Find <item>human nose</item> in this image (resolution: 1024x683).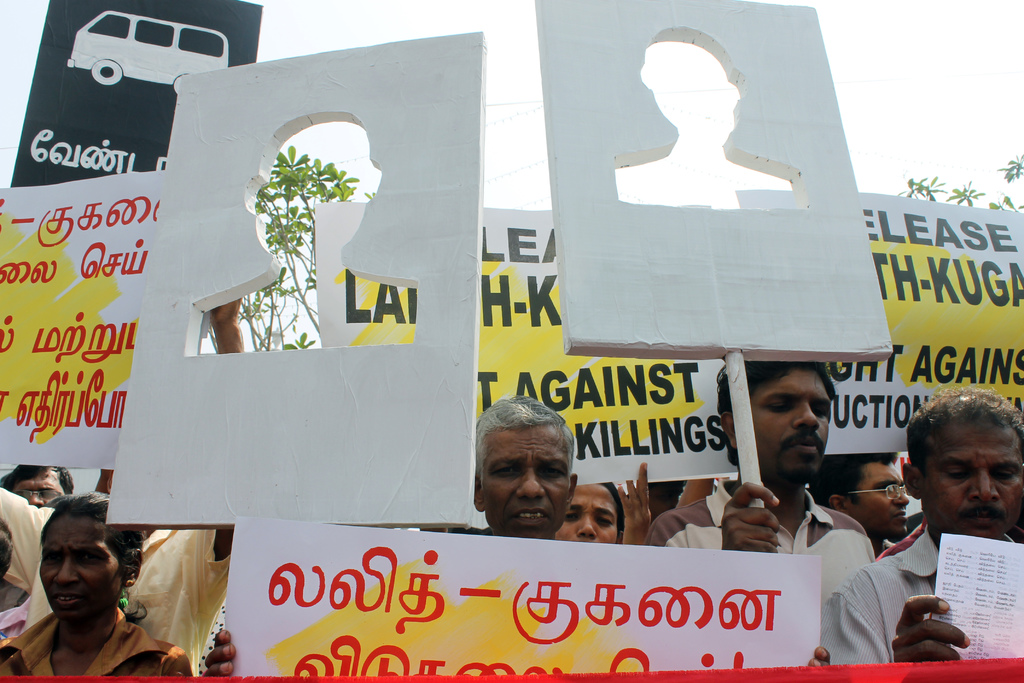
Rect(28, 488, 40, 509).
